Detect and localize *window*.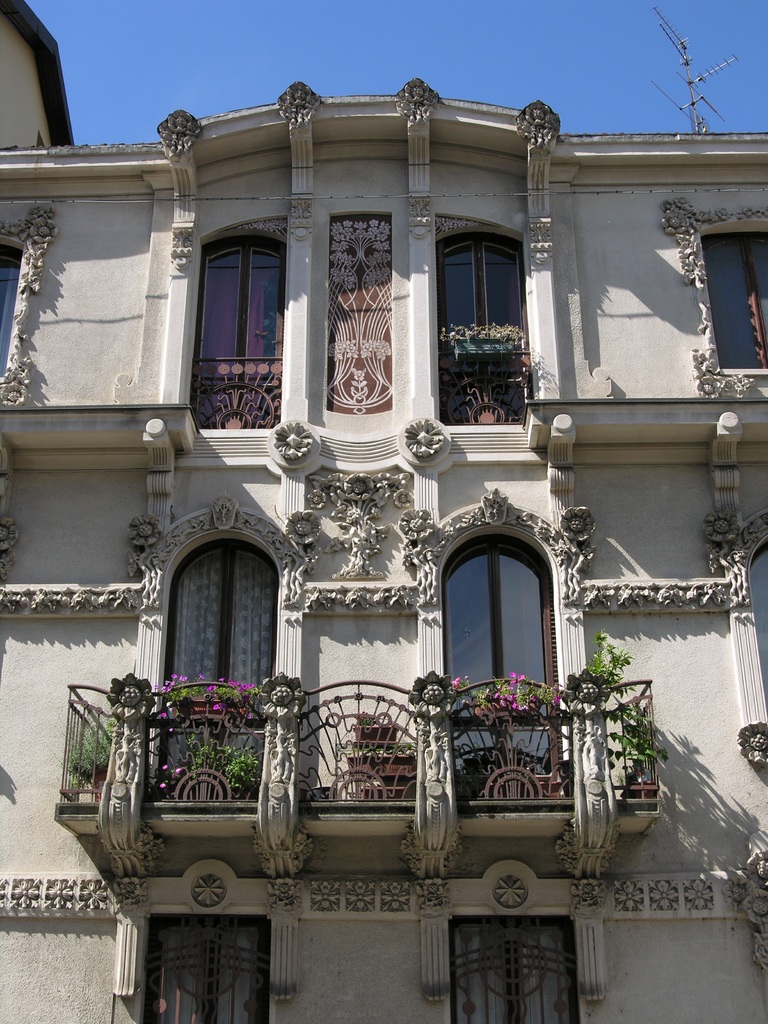
Localized at (x1=140, y1=908, x2=266, y2=1023).
